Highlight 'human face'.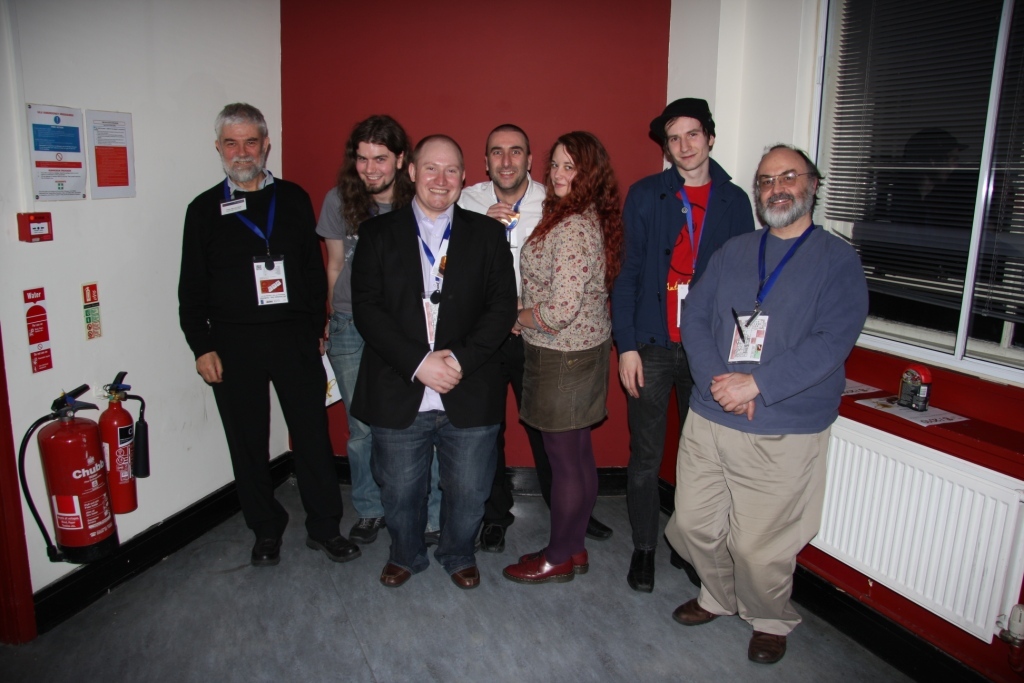
Highlighted region: x1=359 y1=145 x2=396 y2=188.
